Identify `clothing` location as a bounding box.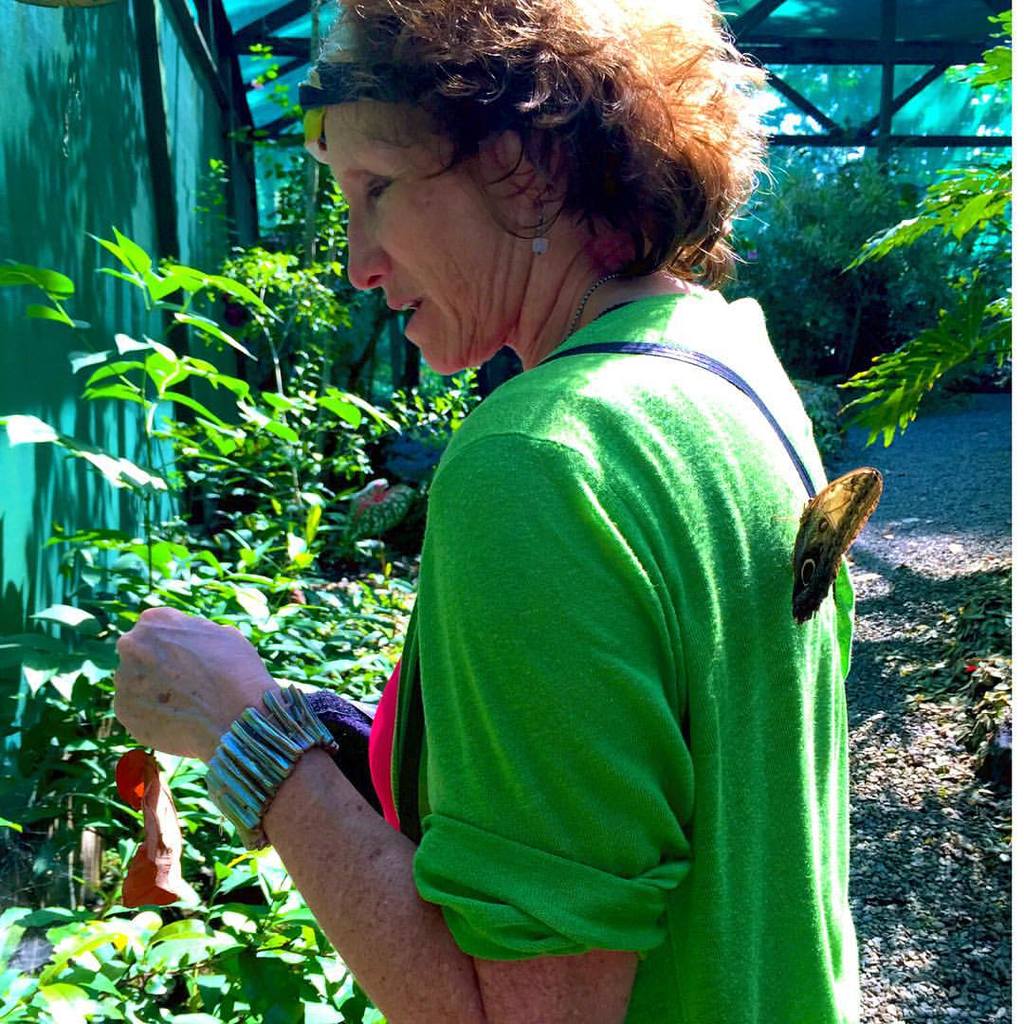
bbox=(318, 215, 866, 981).
